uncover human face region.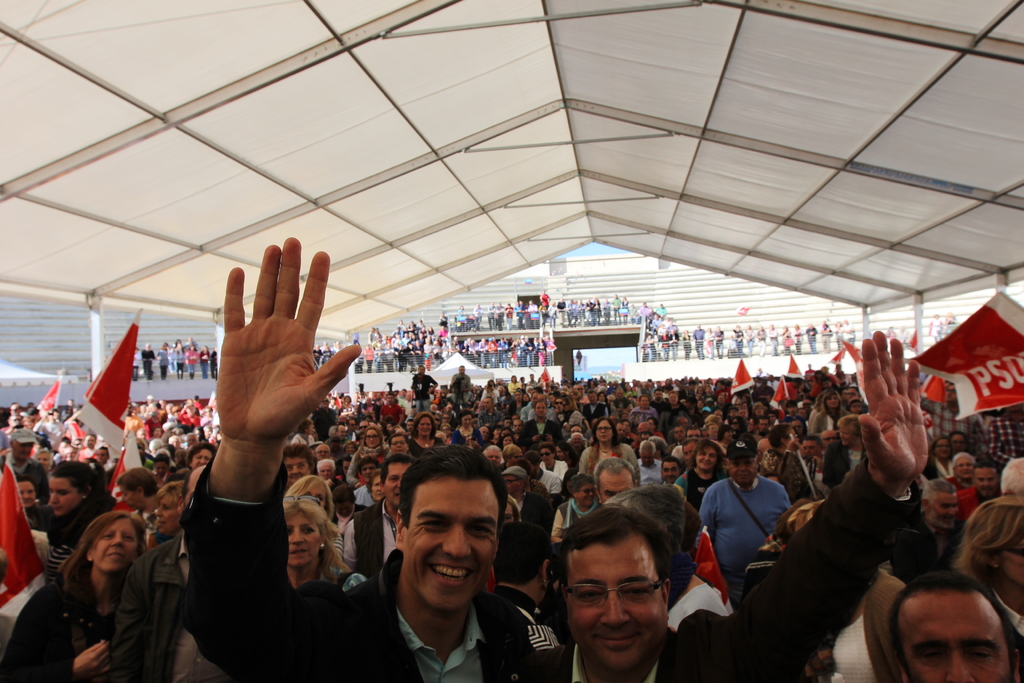
Uncovered: (x1=951, y1=432, x2=964, y2=451).
